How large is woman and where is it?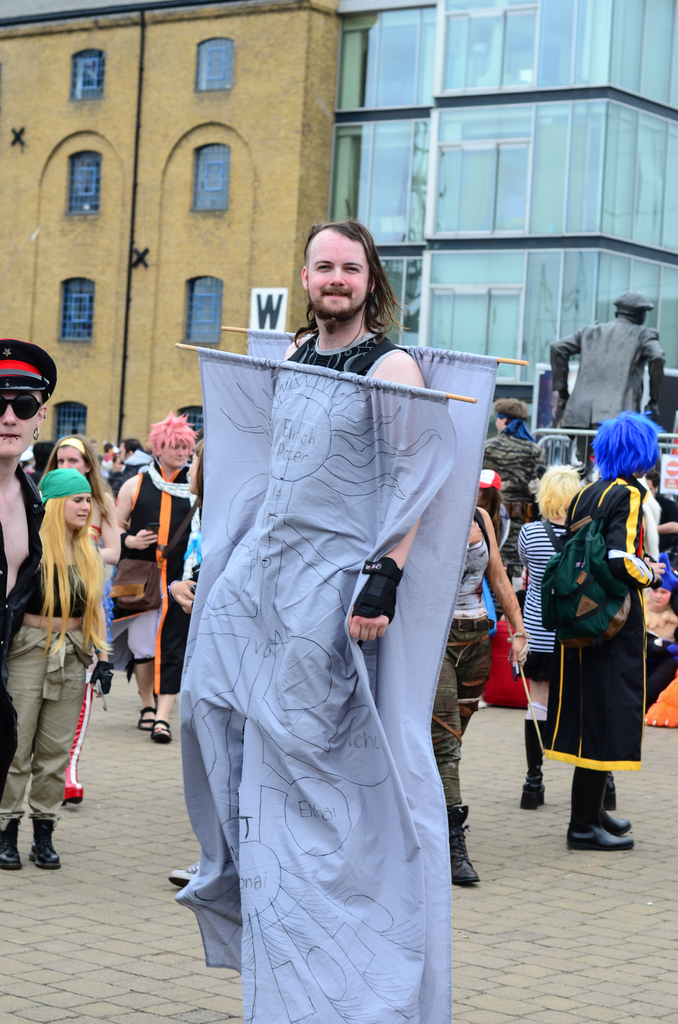
Bounding box: <bbox>428, 497, 533, 898</bbox>.
